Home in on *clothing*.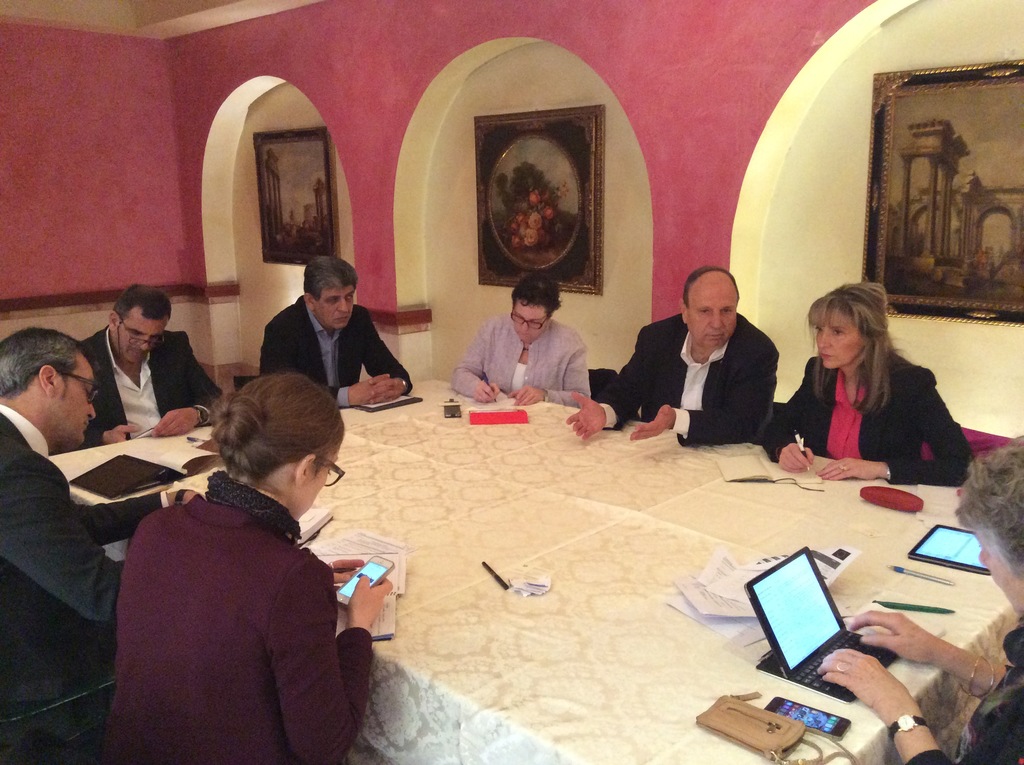
Homed in at (760, 342, 977, 490).
